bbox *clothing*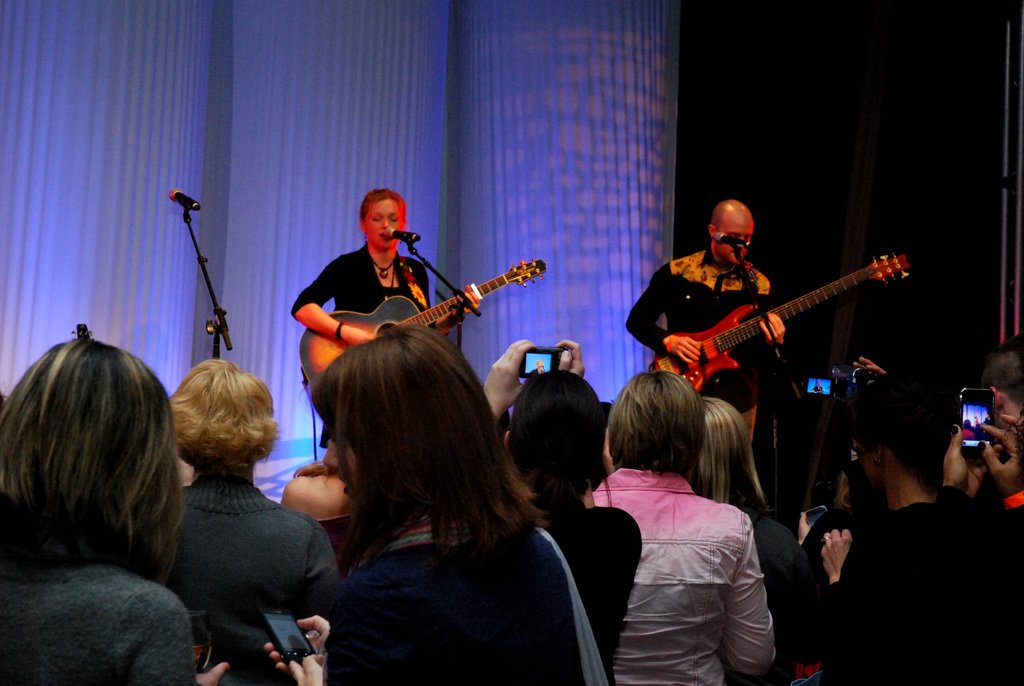
select_region(163, 473, 342, 685)
